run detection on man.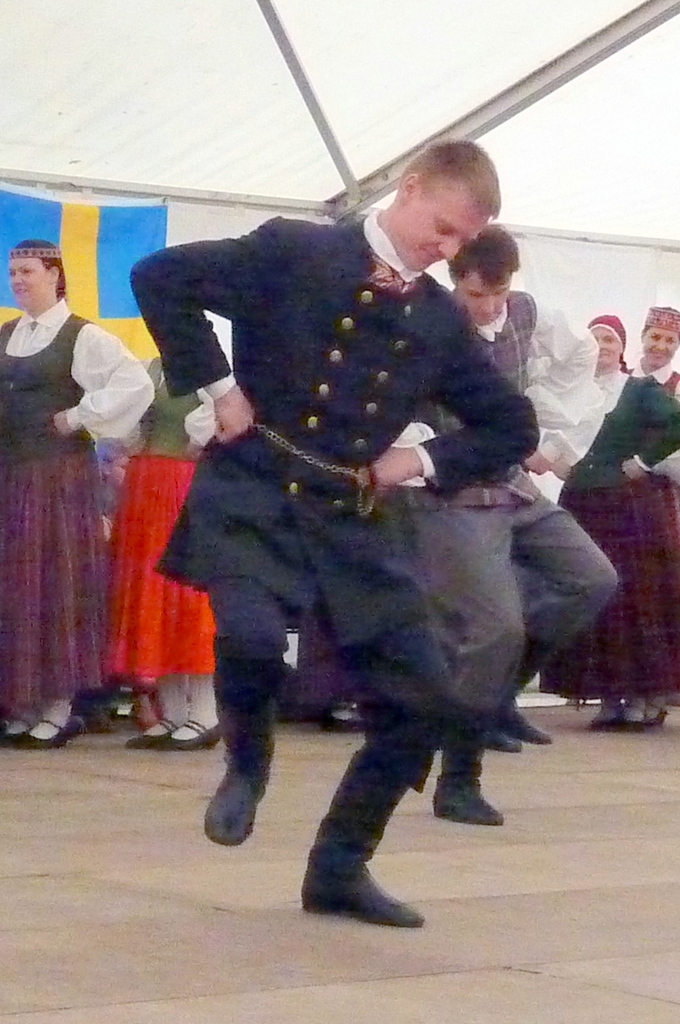
Result: (left=403, top=223, right=625, bottom=827).
